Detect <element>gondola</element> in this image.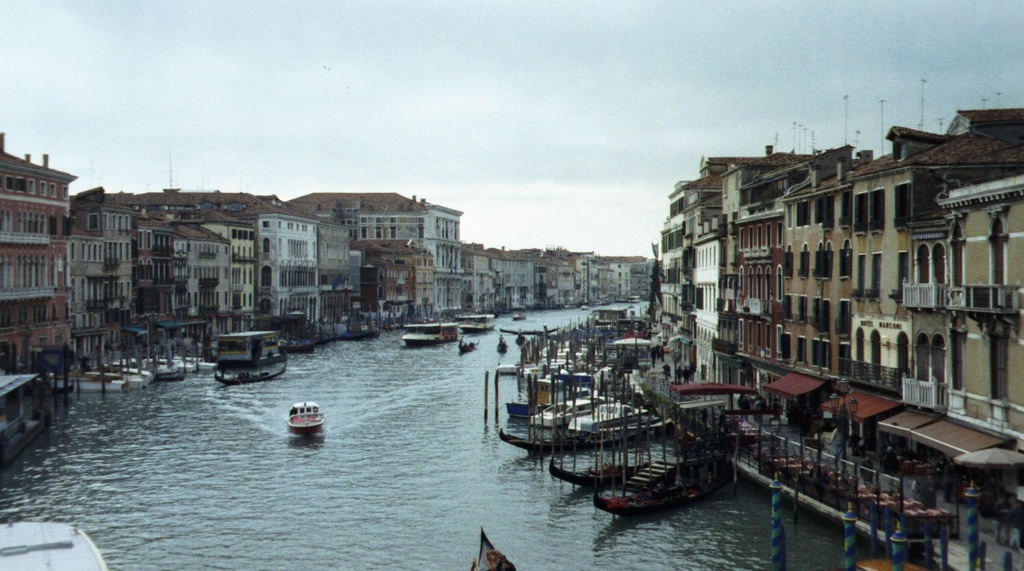
Detection: <box>572,451,732,515</box>.
